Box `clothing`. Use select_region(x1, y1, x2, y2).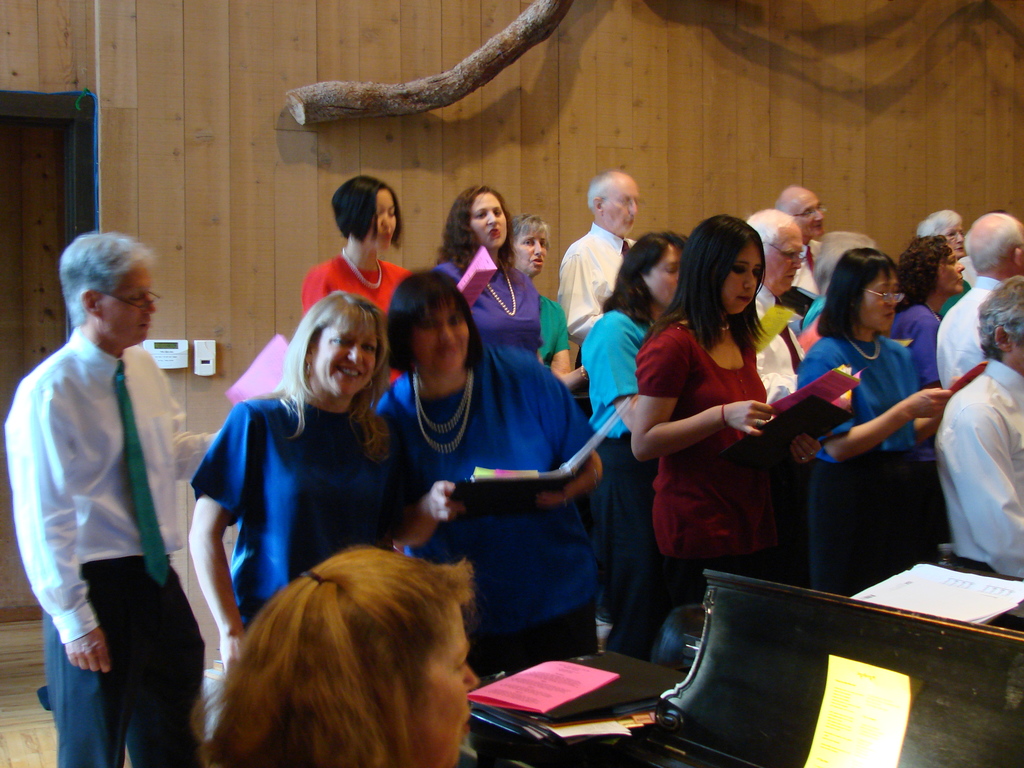
select_region(561, 220, 639, 365).
